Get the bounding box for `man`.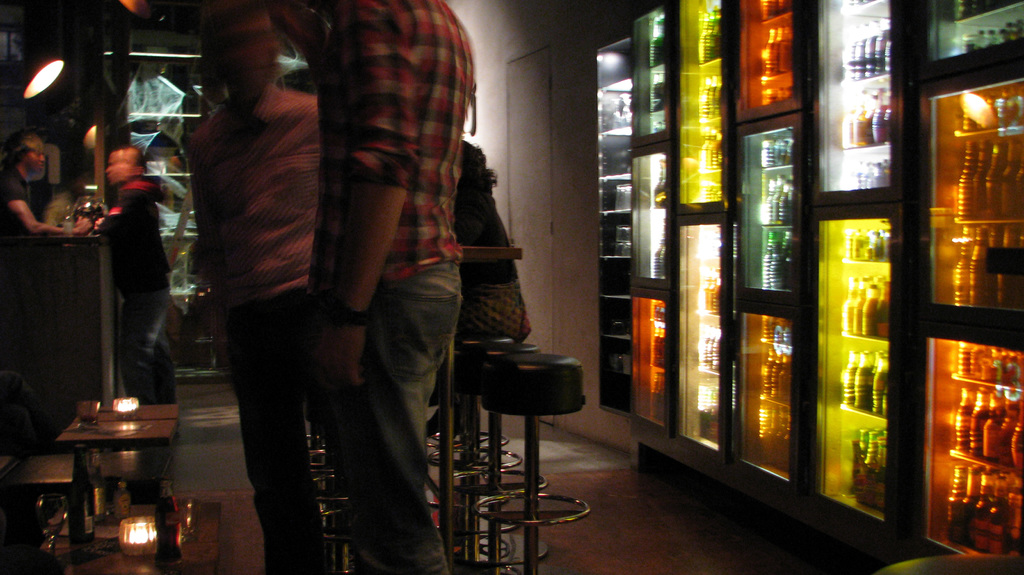
left=305, top=0, right=483, bottom=574.
